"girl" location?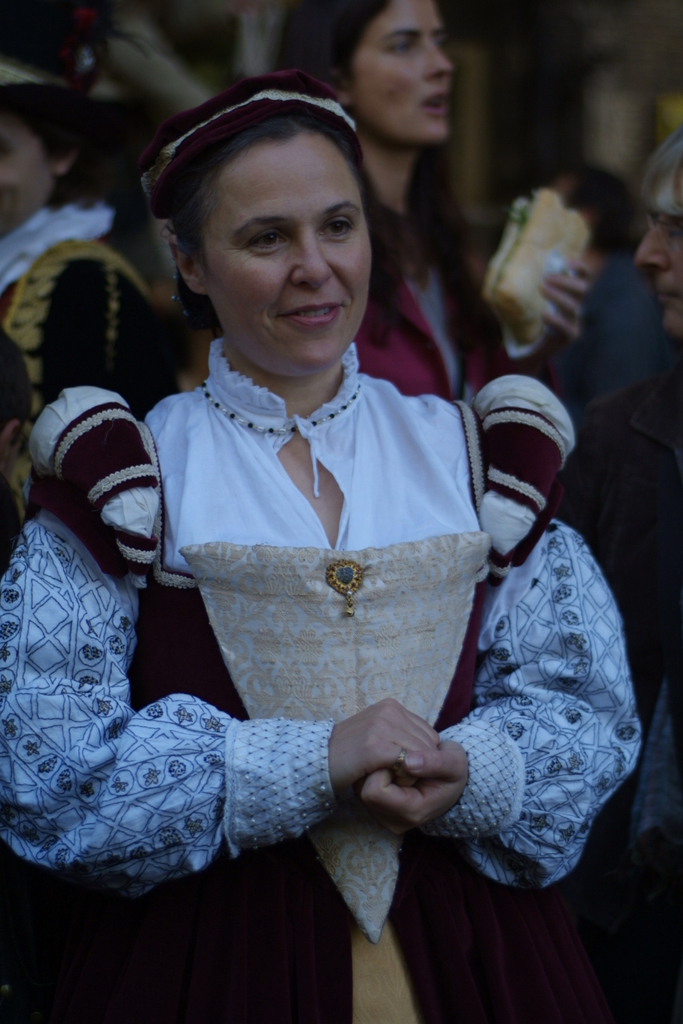
l=0, t=19, r=191, b=421
